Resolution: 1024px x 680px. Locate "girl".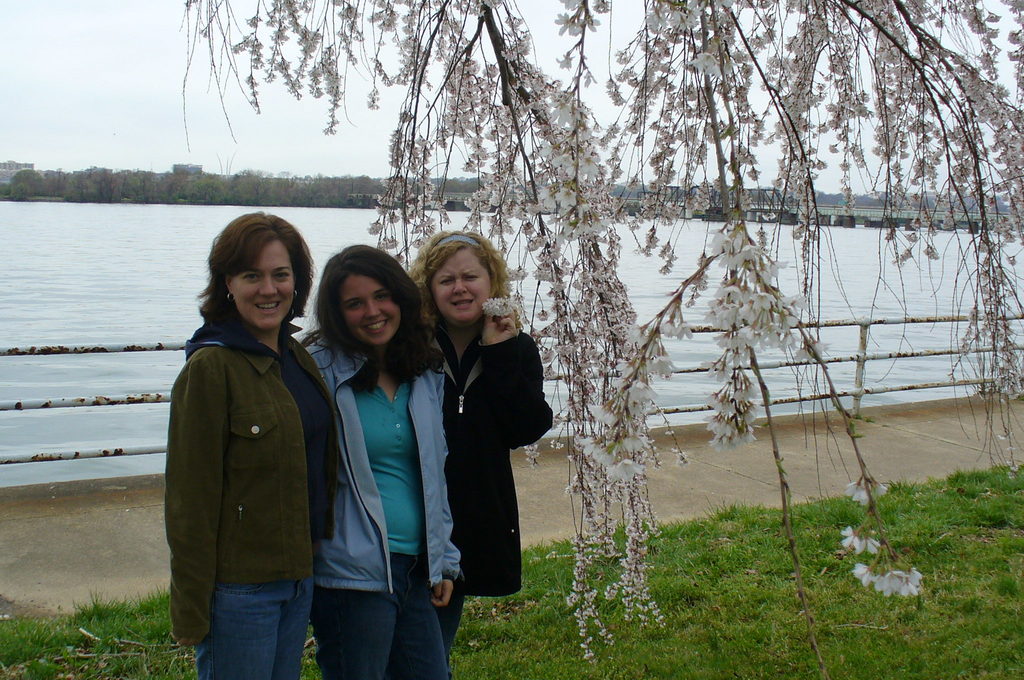
Rect(300, 243, 460, 679).
